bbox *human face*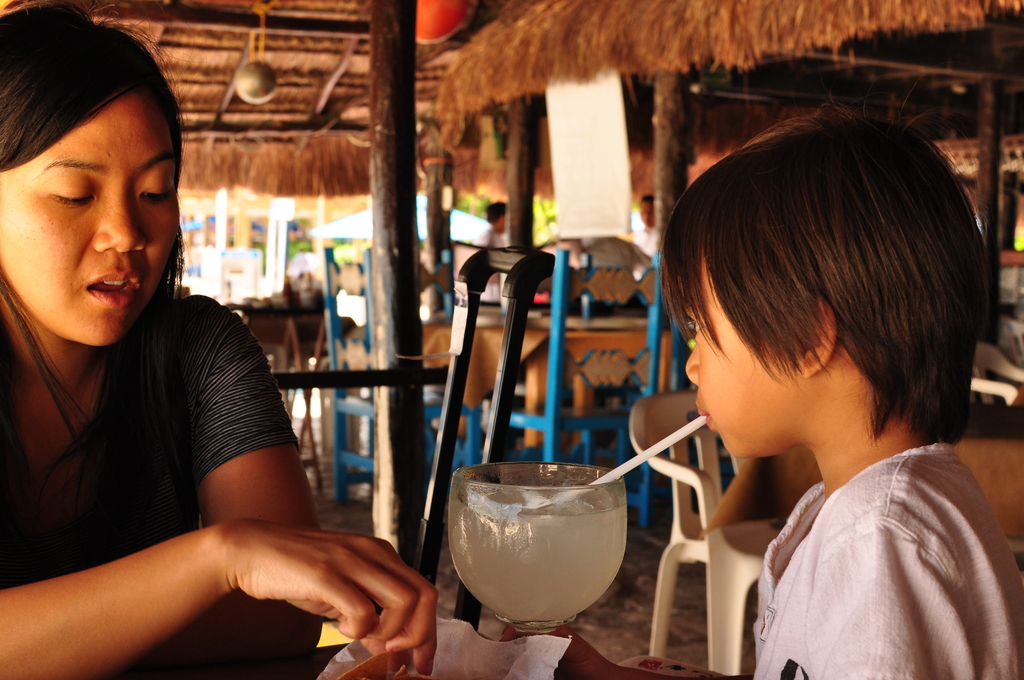
l=0, t=88, r=184, b=344
